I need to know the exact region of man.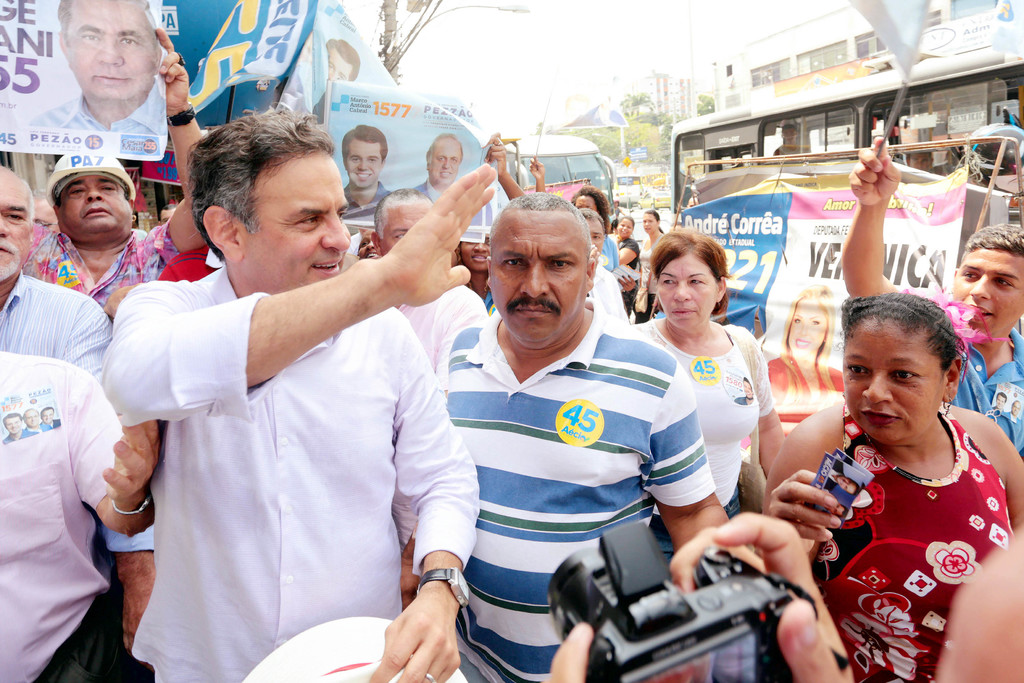
Region: bbox=[429, 190, 724, 682].
